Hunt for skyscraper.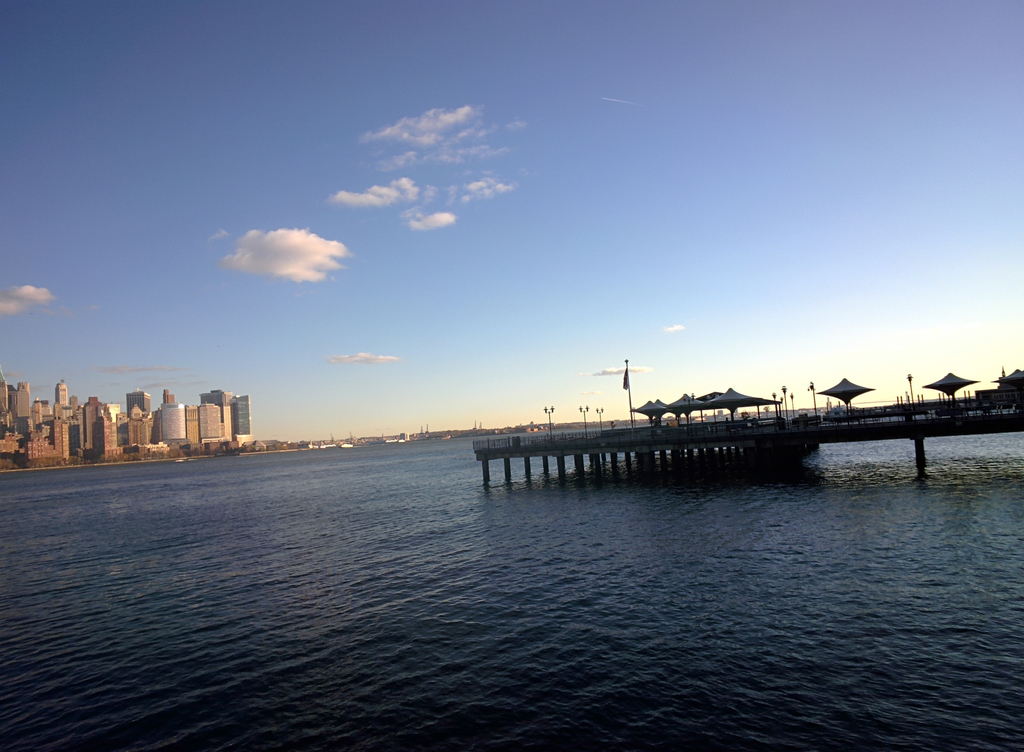
Hunted down at (left=120, top=384, right=154, bottom=416).
